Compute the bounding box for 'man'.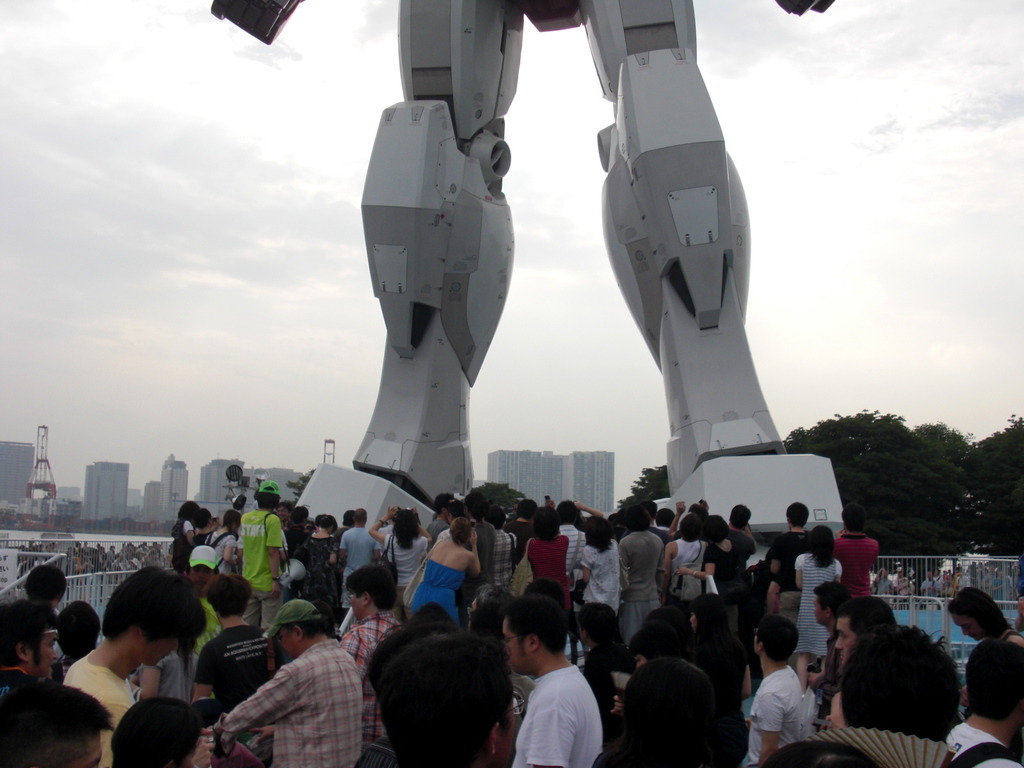
x1=465 y1=491 x2=496 y2=585.
